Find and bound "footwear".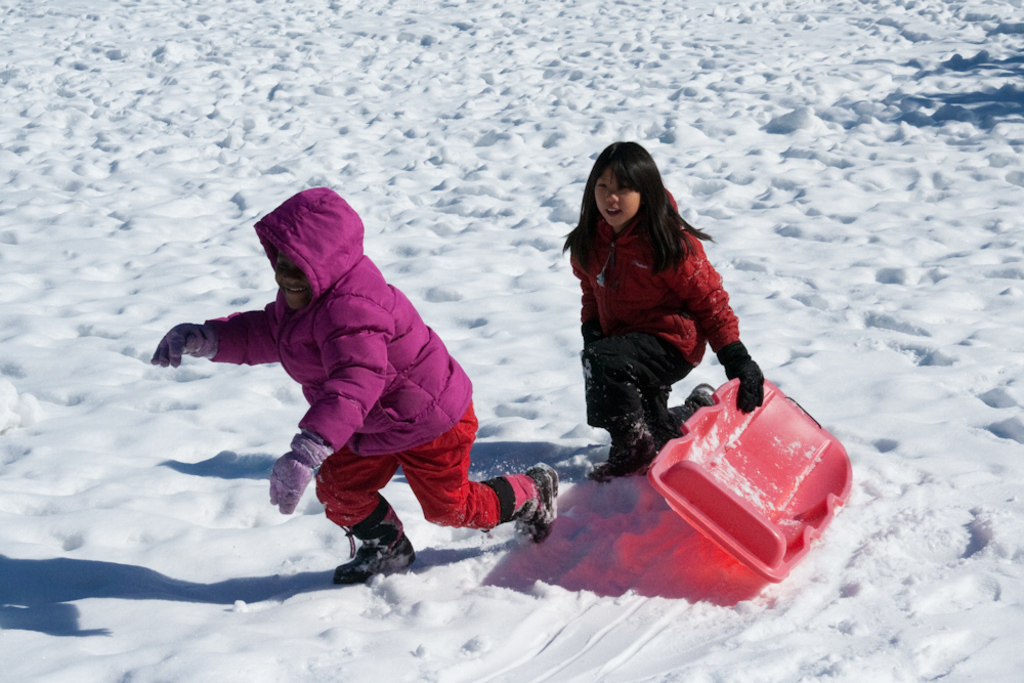
Bound: (left=684, top=378, right=726, bottom=411).
